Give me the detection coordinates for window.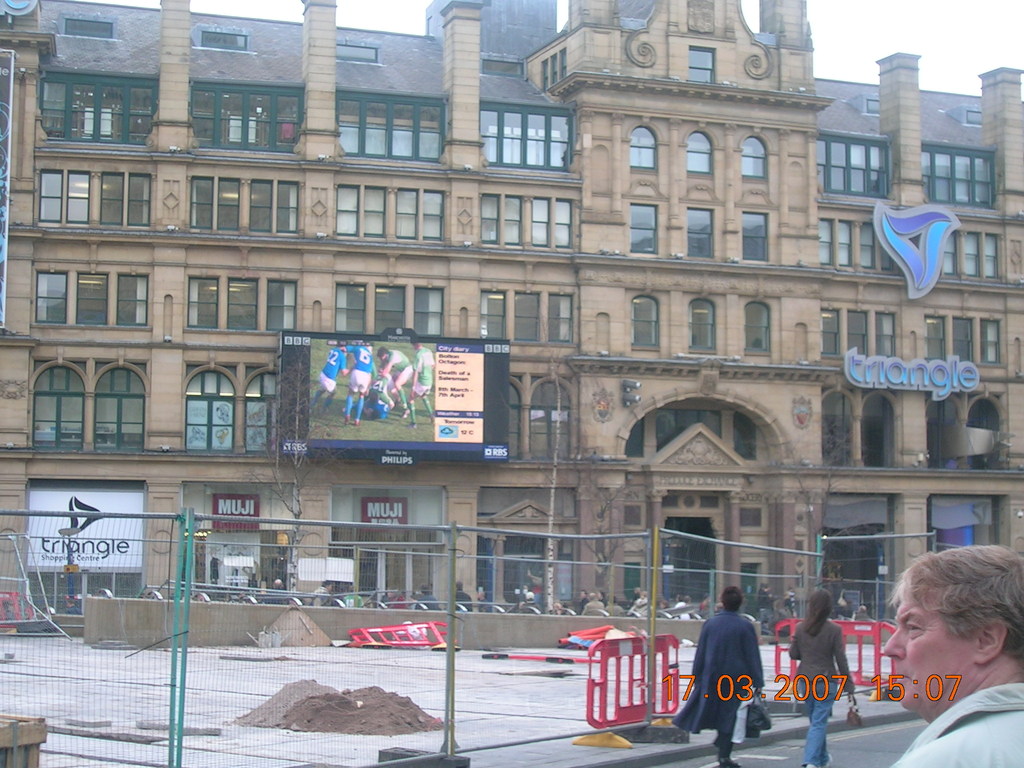
[626,410,753,460].
